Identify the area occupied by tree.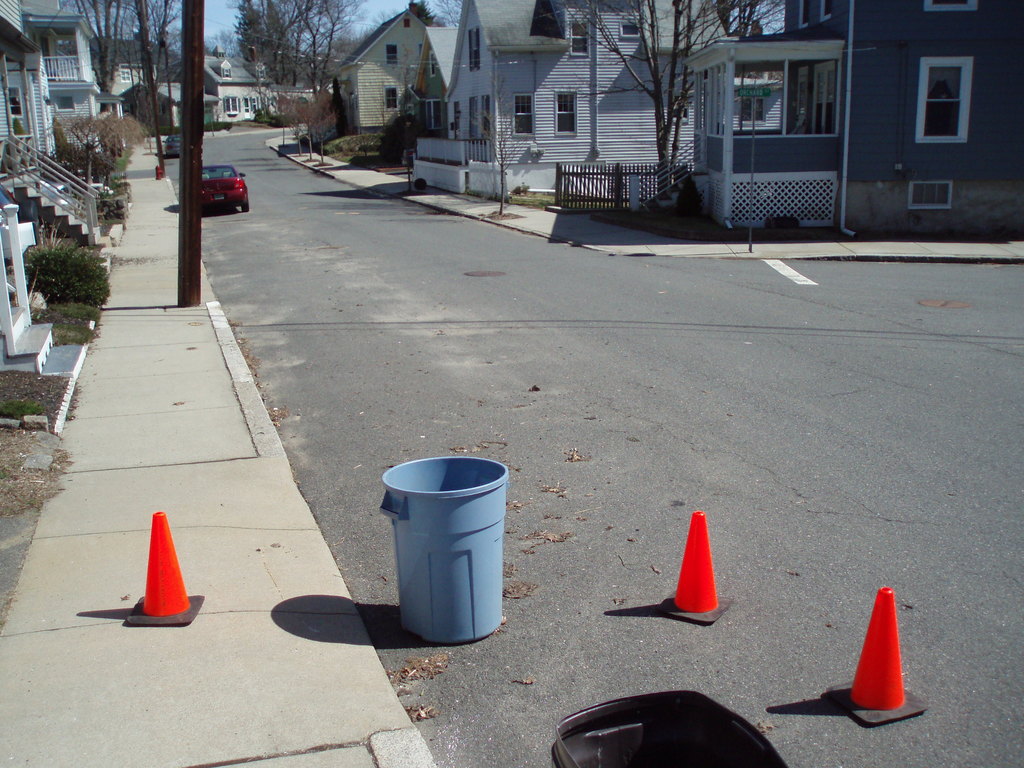
Area: 0 225 95 331.
